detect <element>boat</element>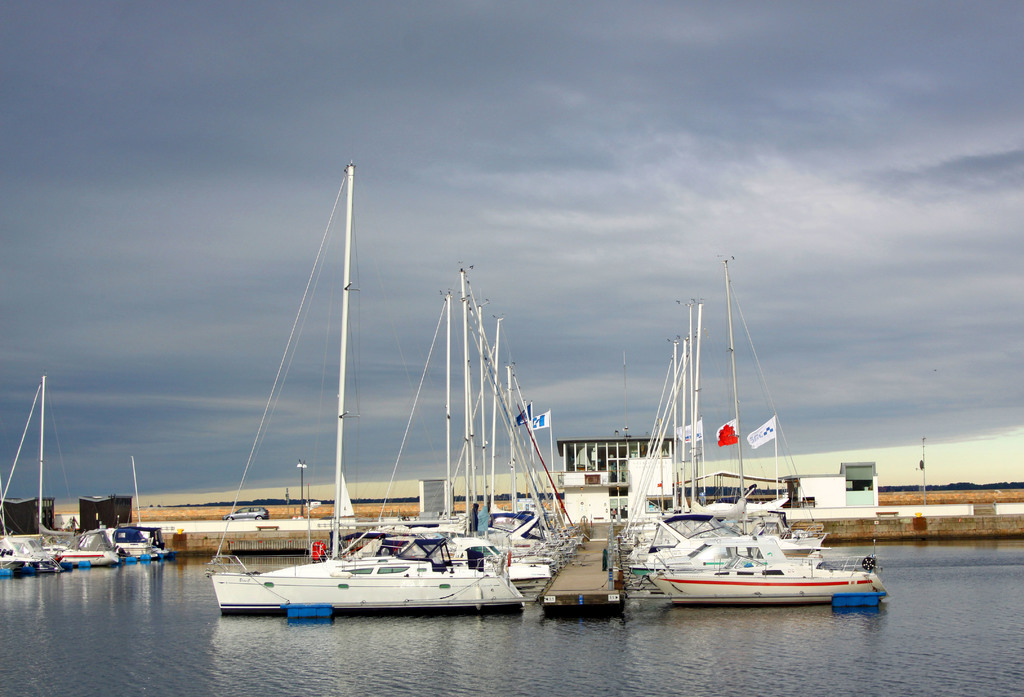
crop(0, 372, 63, 579)
